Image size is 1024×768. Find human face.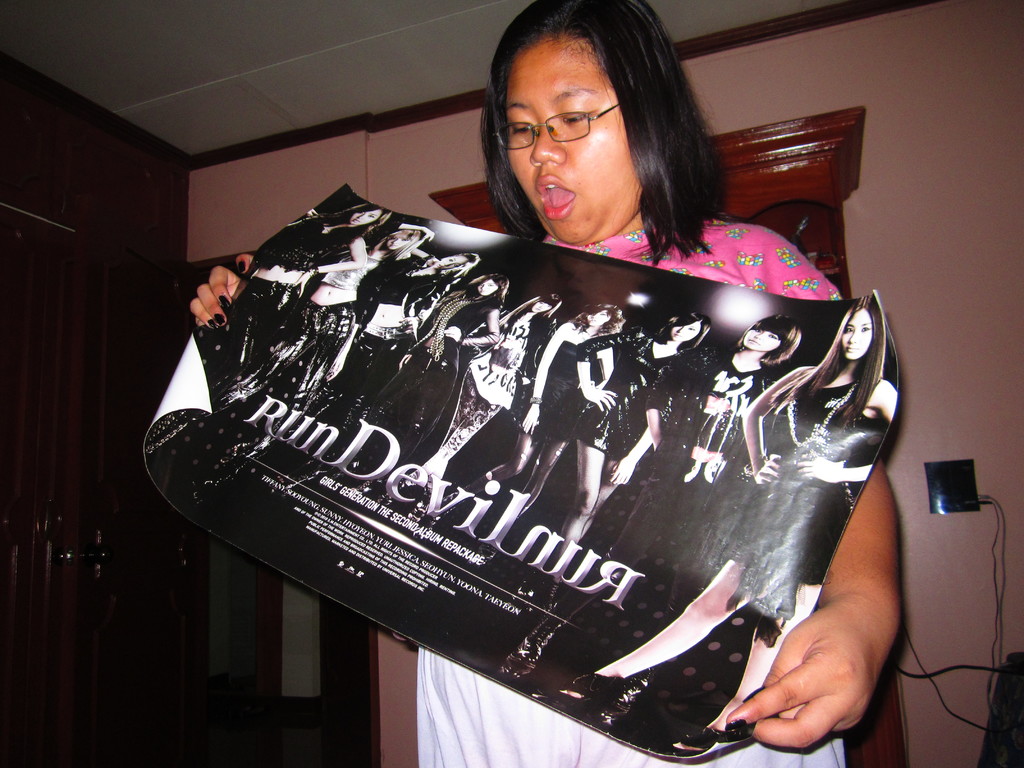
(left=844, top=305, right=873, bottom=363).
